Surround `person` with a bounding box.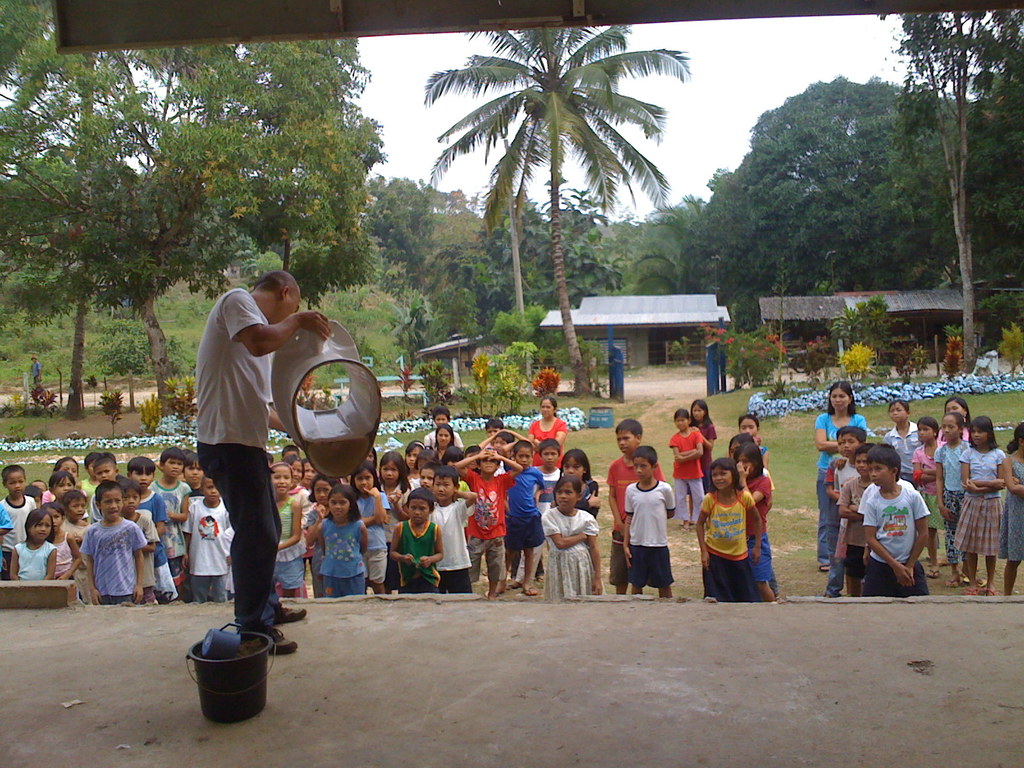
(x1=61, y1=487, x2=92, y2=531).
